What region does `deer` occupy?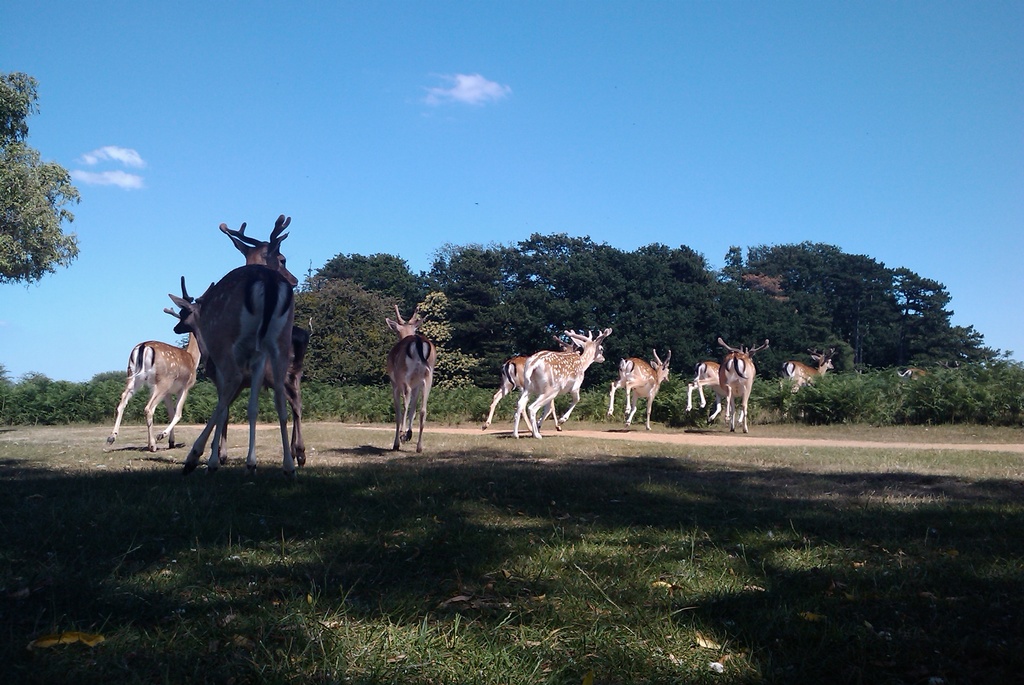
bbox(682, 360, 717, 410).
